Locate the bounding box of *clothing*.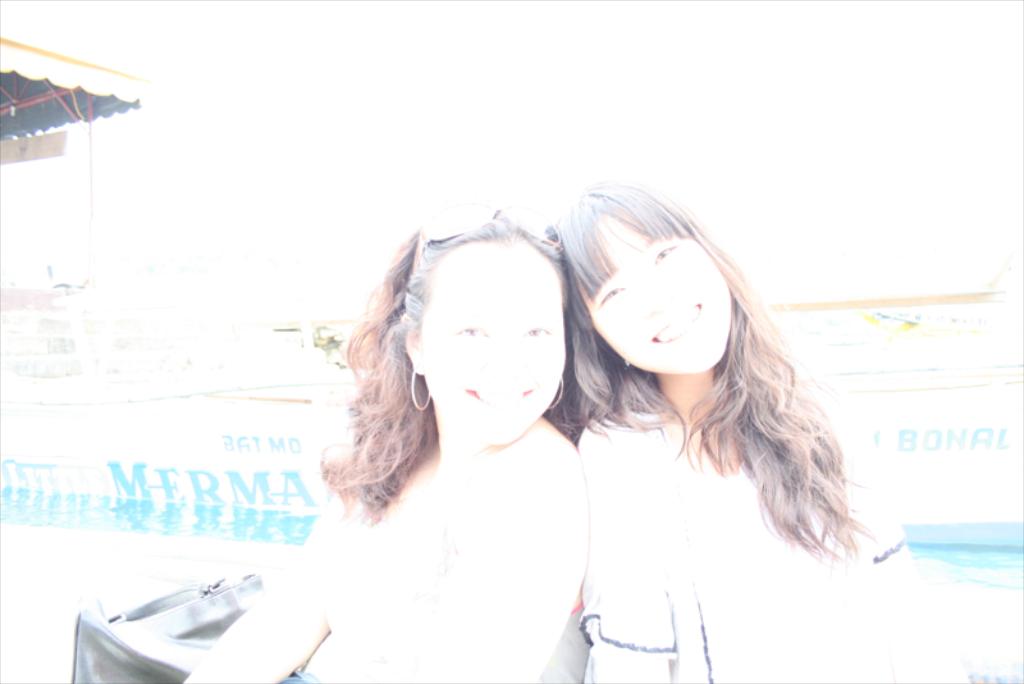
Bounding box: bbox=(577, 412, 904, 683).
